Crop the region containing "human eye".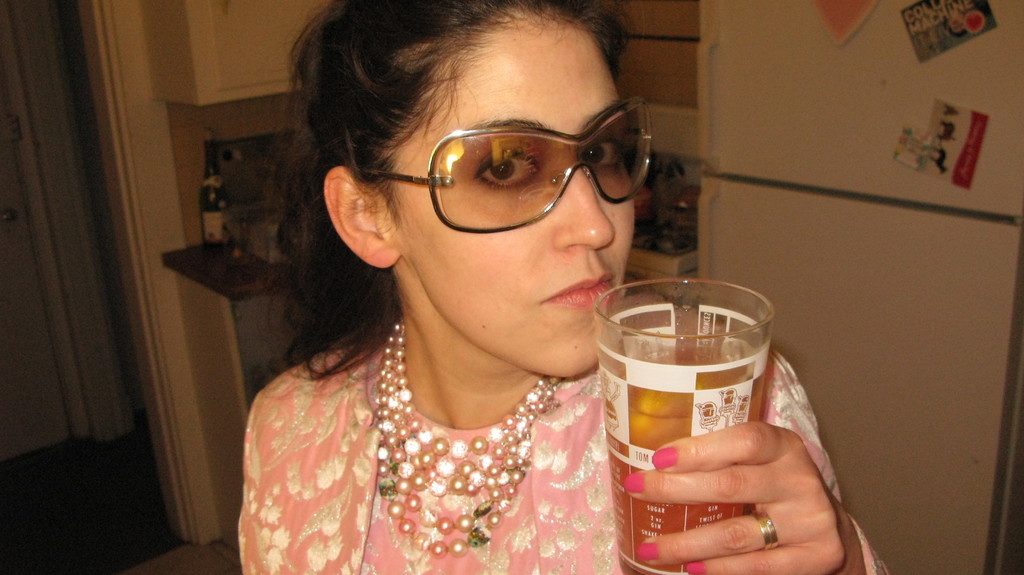
Crop region: (x1=575, y1=132, x2=624, y2=175).
